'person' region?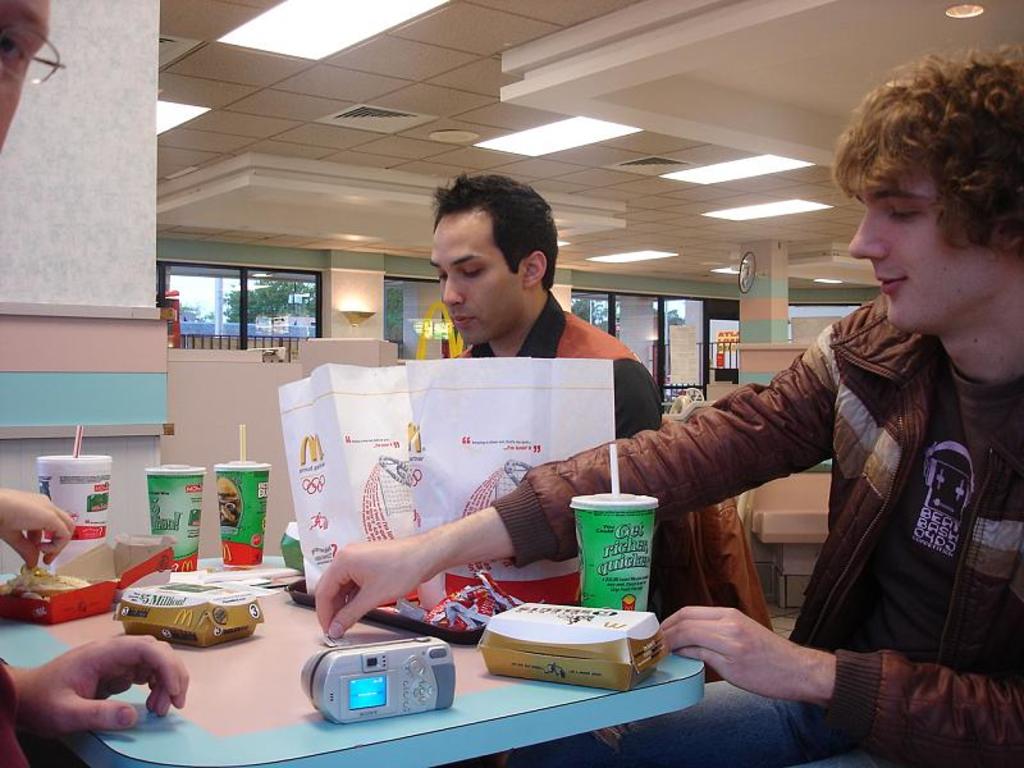
box=[545, 115, 1002, 745]
